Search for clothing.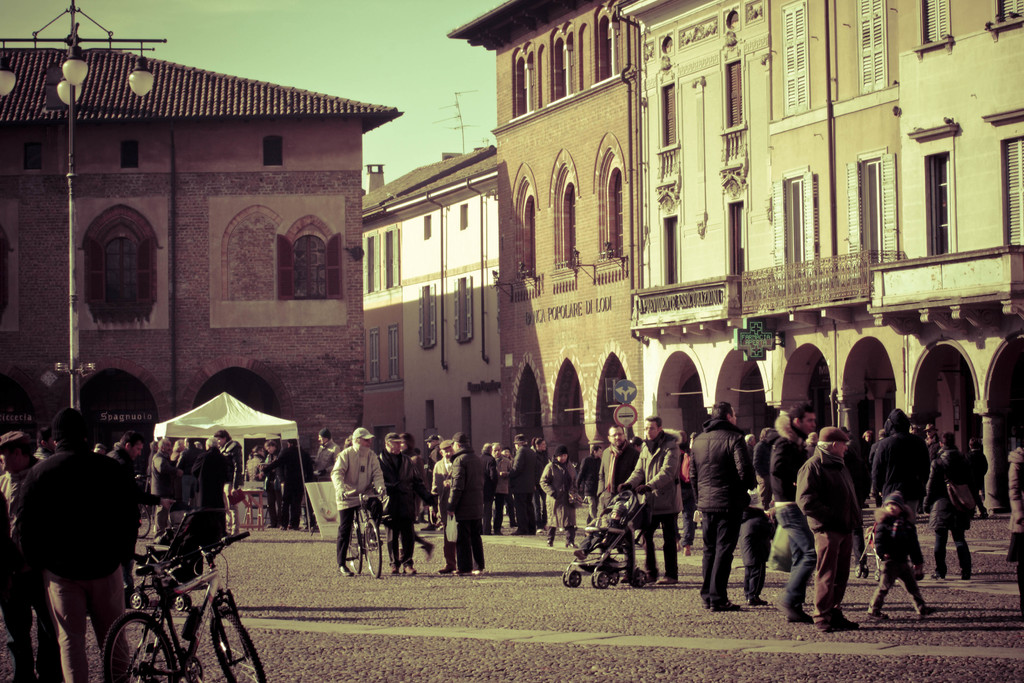
Found at <bbox>262, 445, 314, 497</bbox>.
